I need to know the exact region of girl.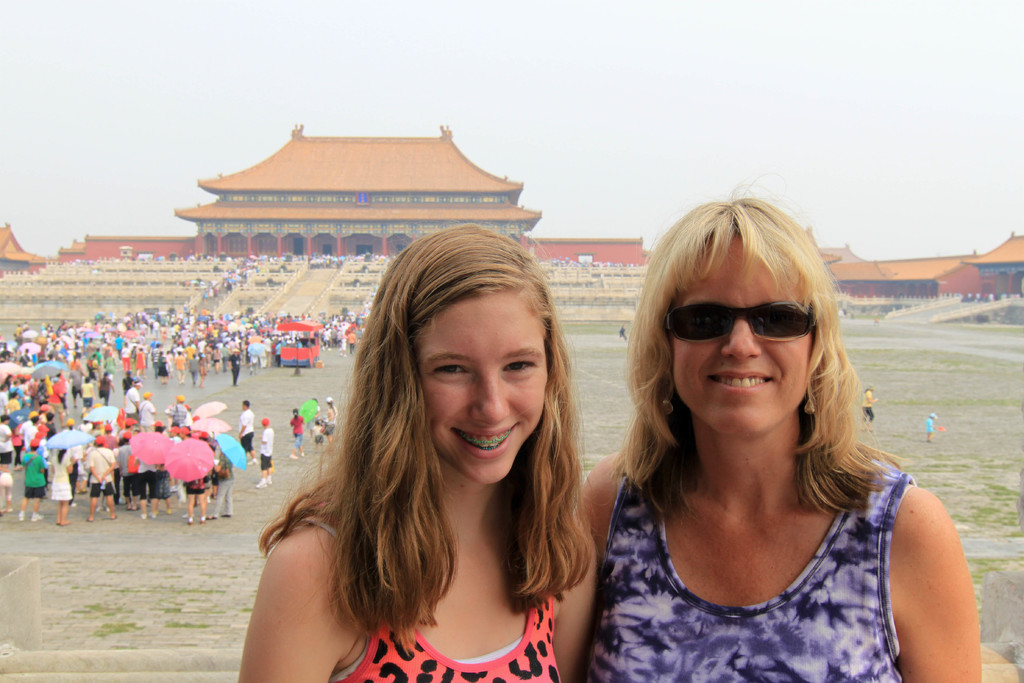
Region: 292 407 307 460.
